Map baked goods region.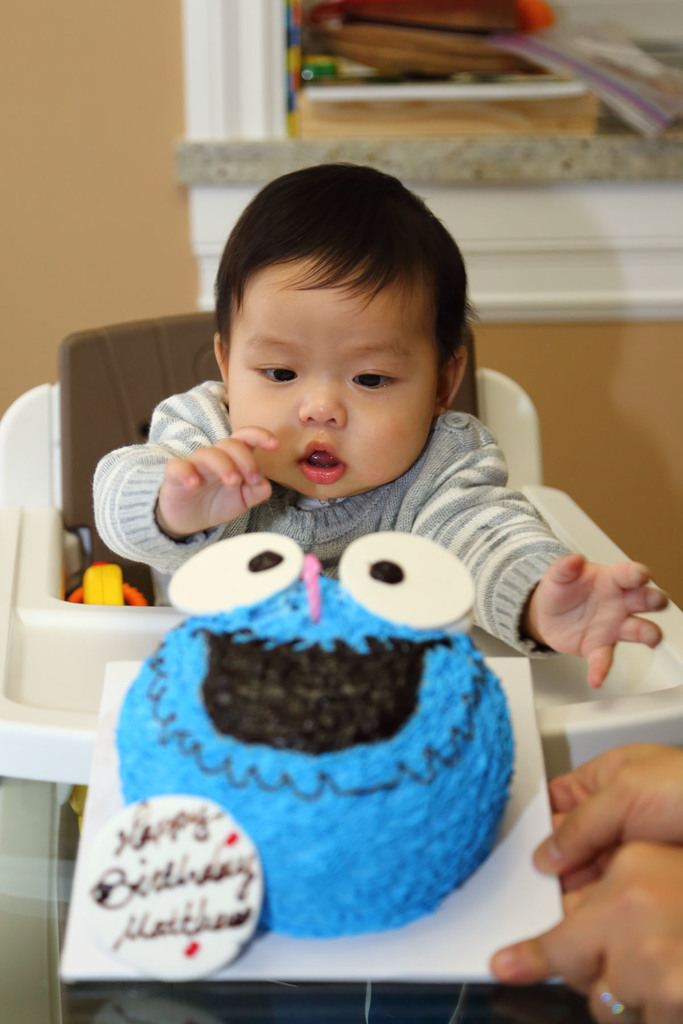
Mapped to box=[101, 550, 525, 969].
